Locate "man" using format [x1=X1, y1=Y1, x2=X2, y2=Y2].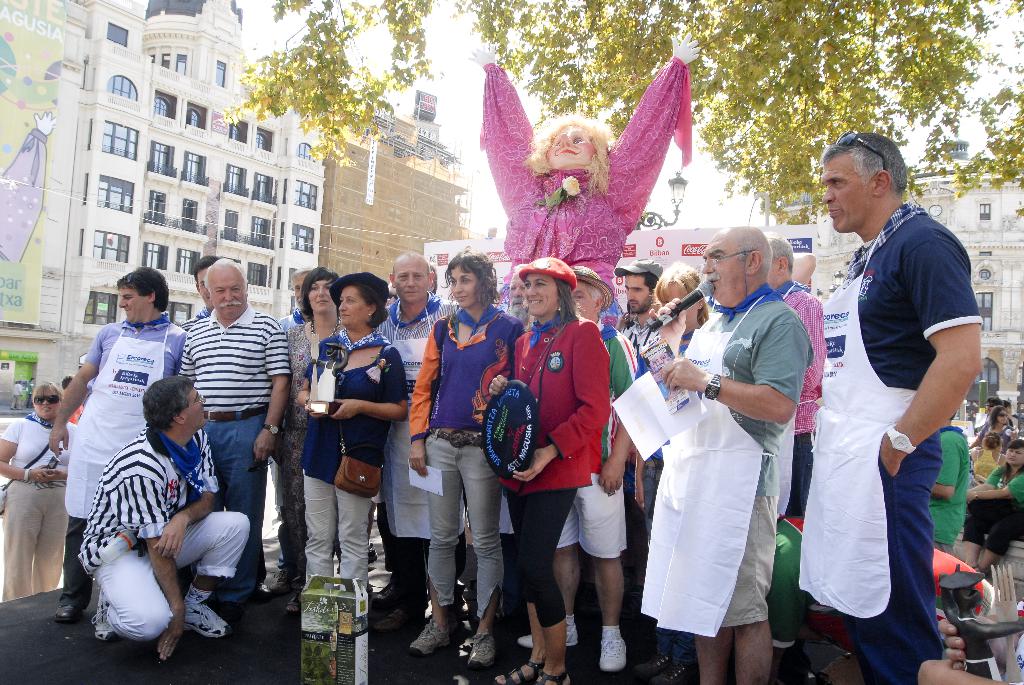
[x1=764, y1=231, x2=822, y2=648].
